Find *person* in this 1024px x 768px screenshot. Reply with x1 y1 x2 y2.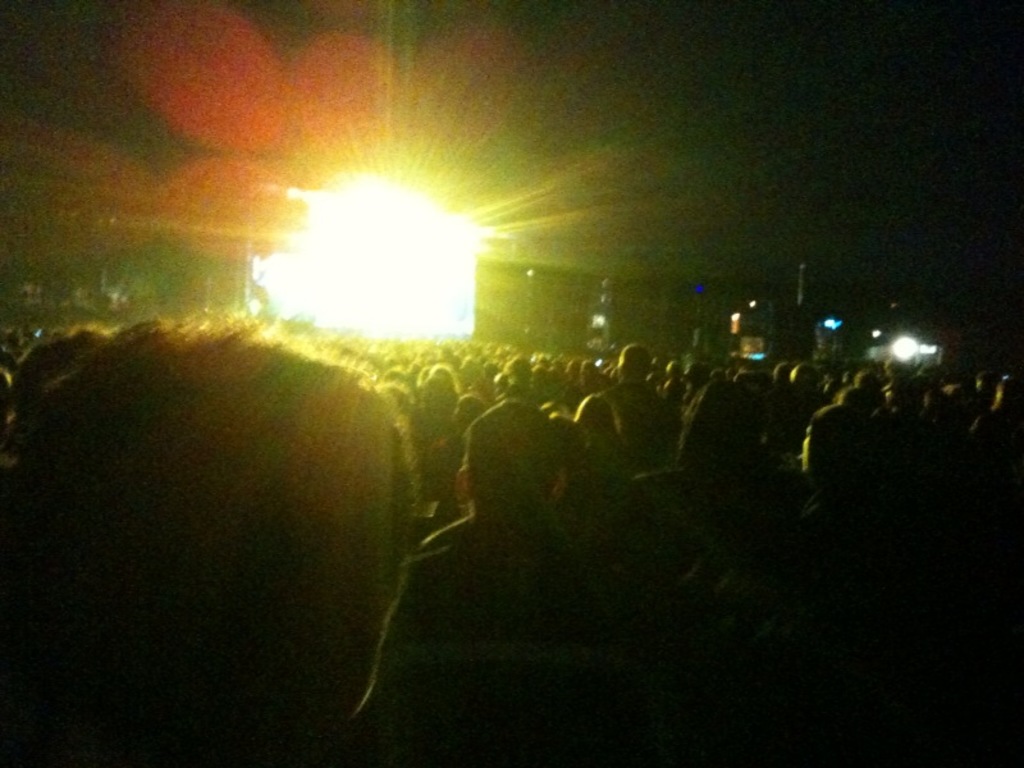
360 393 636 764.
